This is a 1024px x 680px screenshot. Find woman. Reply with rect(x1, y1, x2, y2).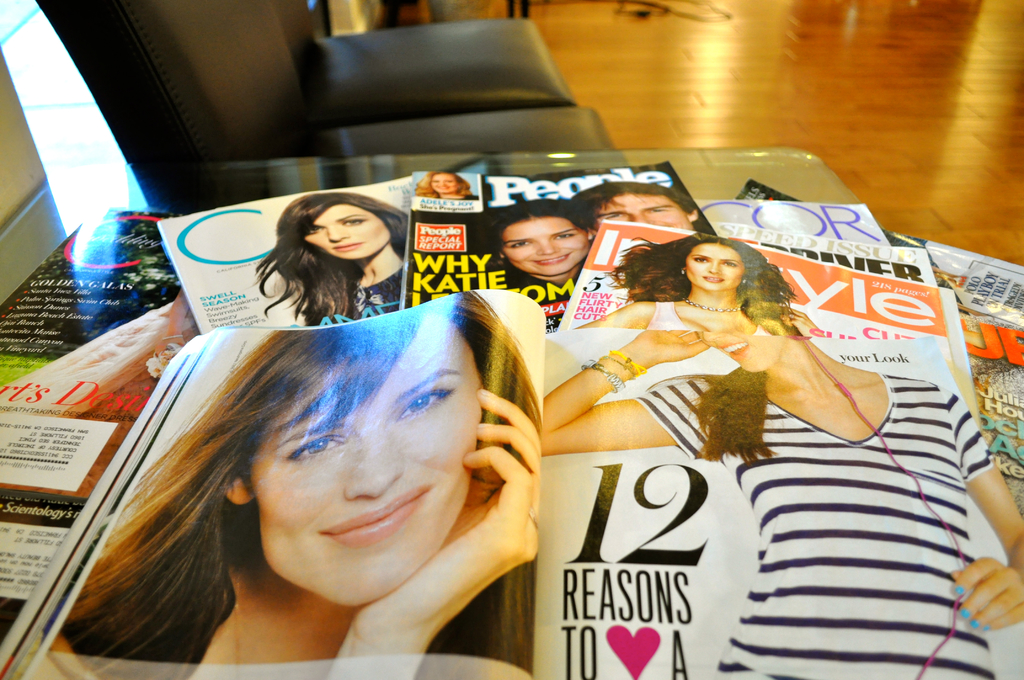
rect(482, 206, 595, 293).
